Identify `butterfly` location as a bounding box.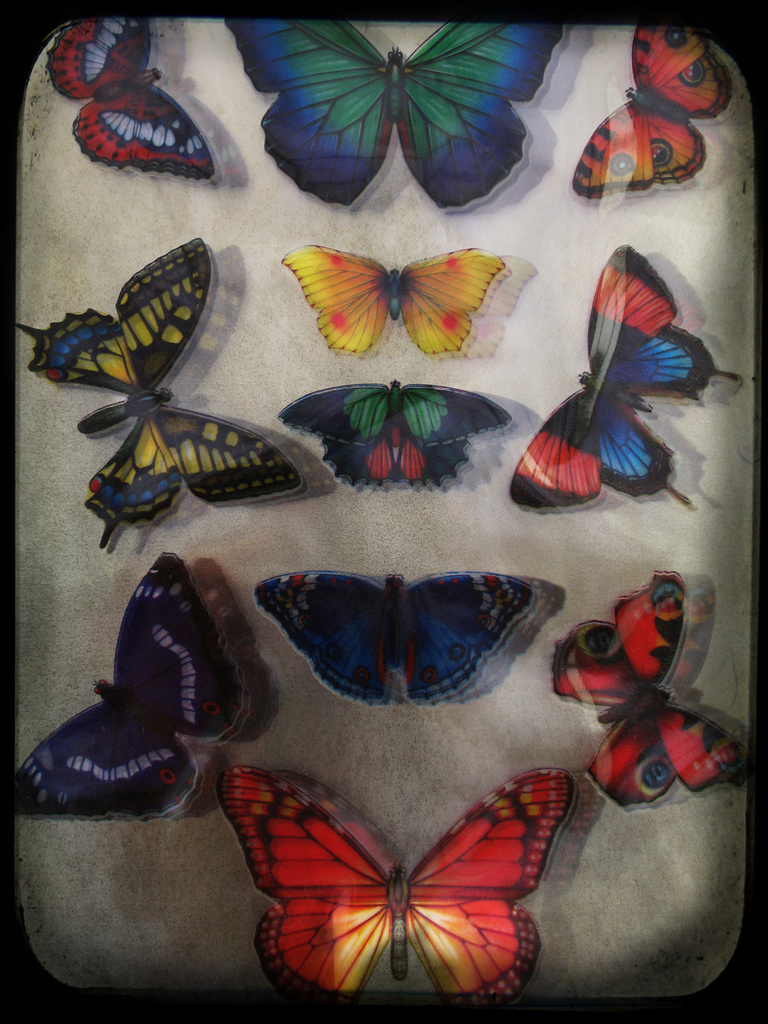
x1=47 y1=13 x2=216 y2=180.
